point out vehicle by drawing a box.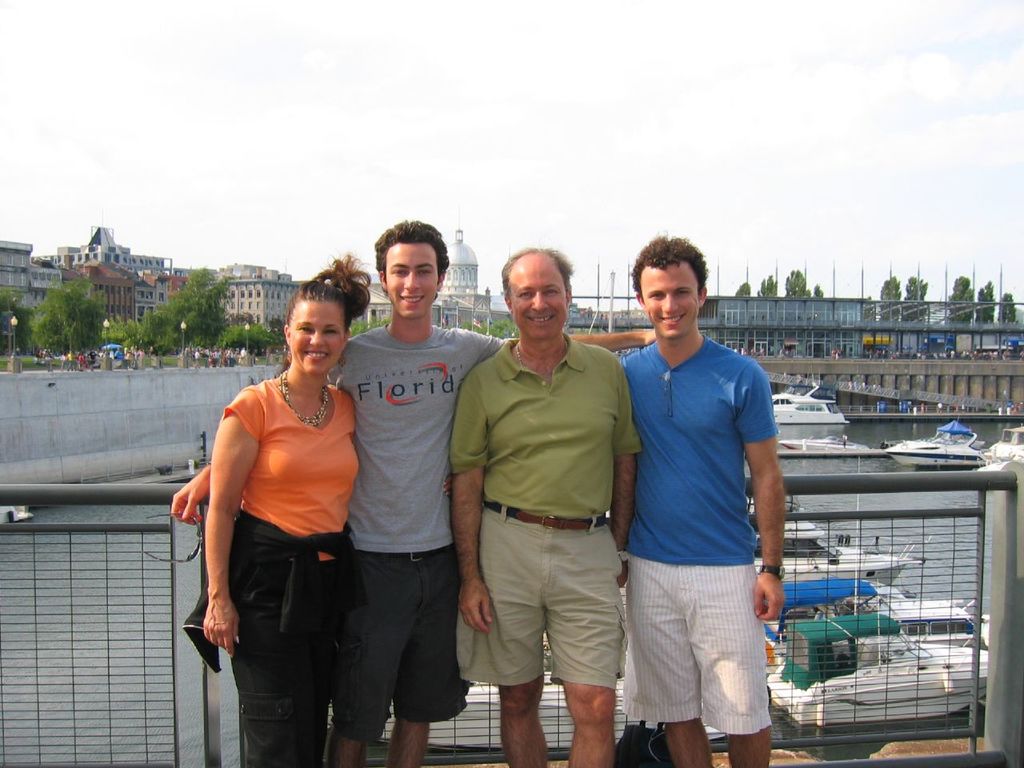
<region>986, 424, 1023, 474</region>.
